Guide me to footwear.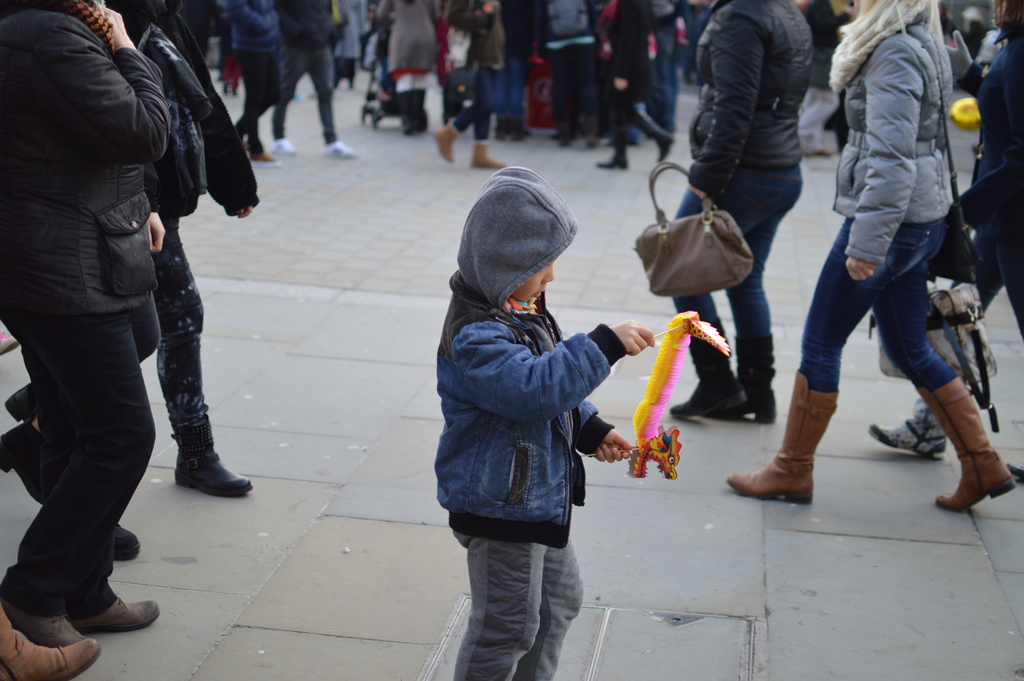
Guidance: pyautogui.locateOnScreen(275, 138, 298, 163).
